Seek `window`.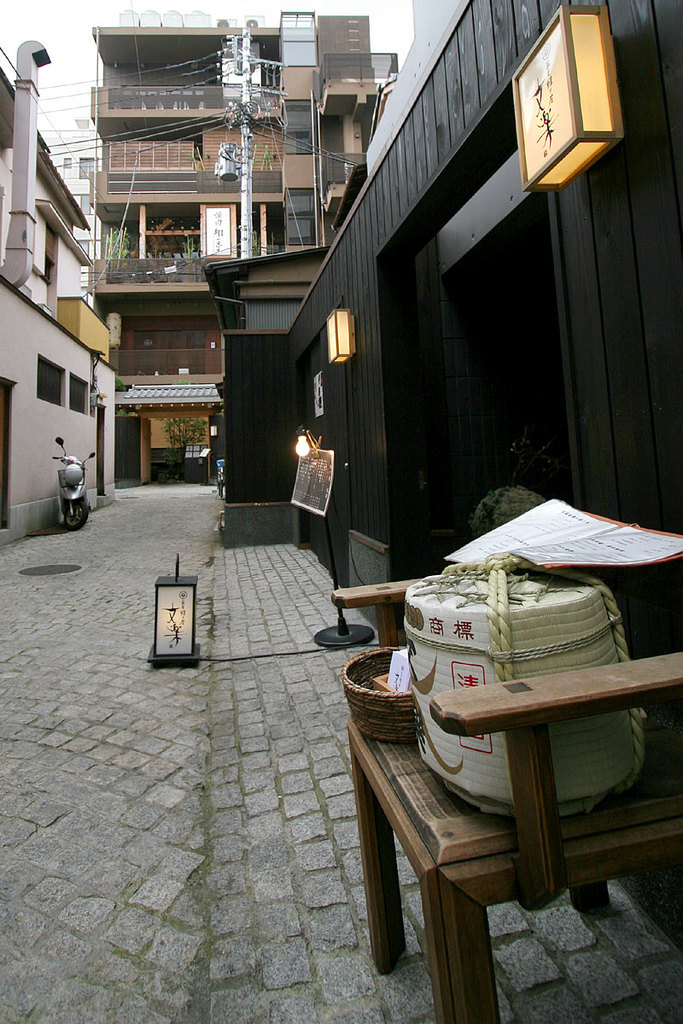
x1=289 y1=217 x2=315 y2=240.
